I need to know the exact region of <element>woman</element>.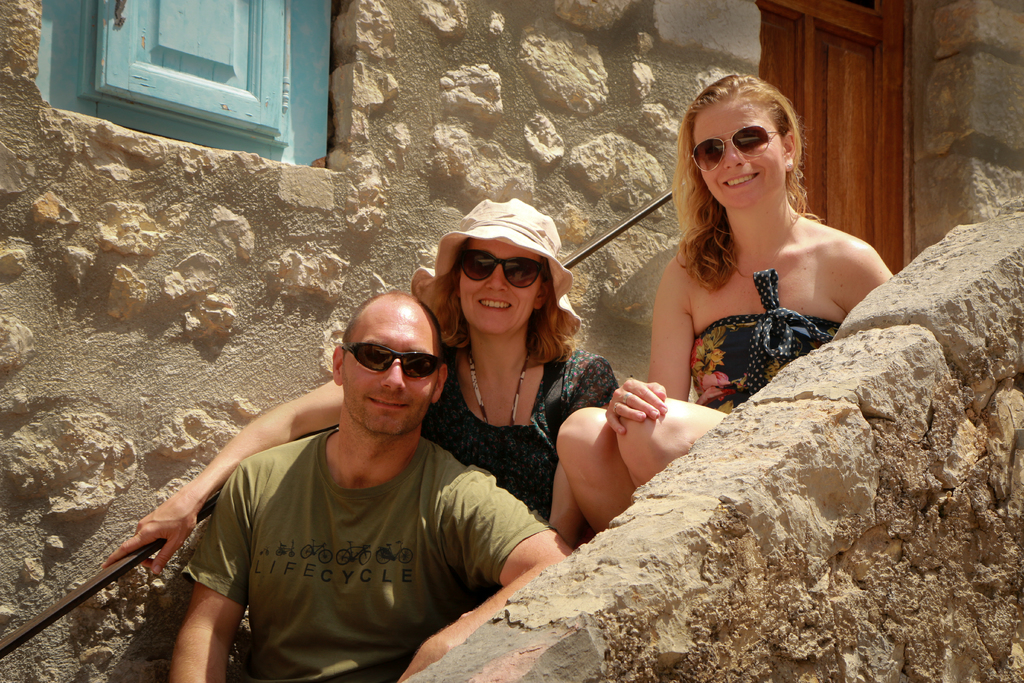
Region: (left=557, top=66, right=896, bottom=529).
